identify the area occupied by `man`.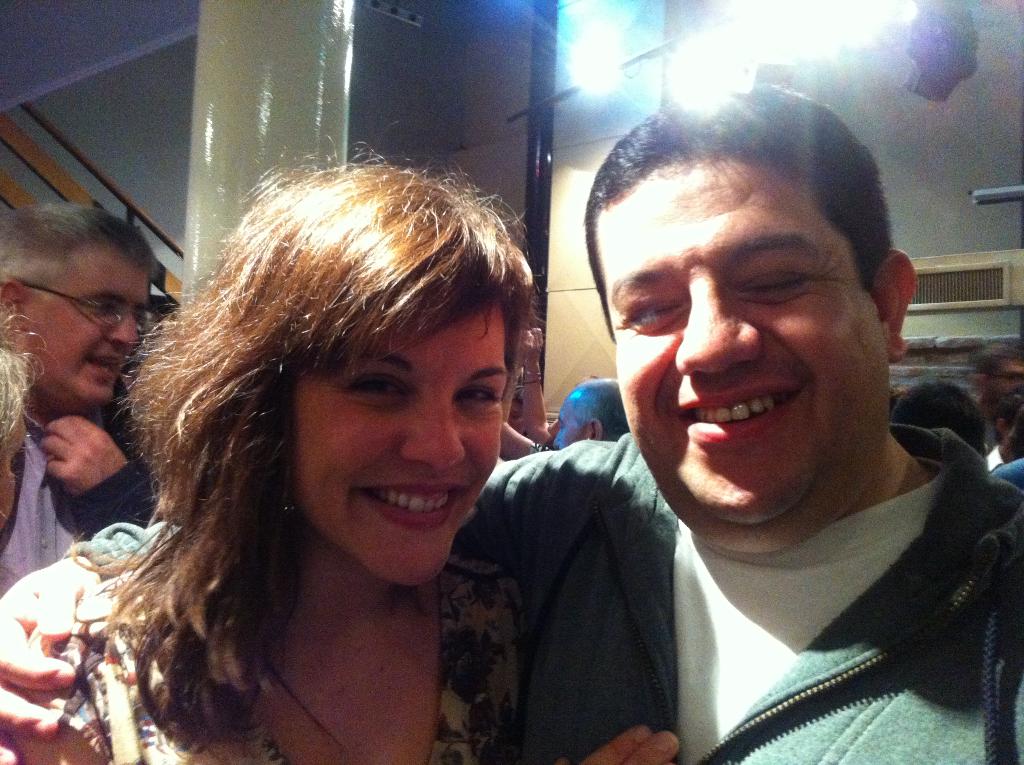
Area: (553, 376, 630, 449).
